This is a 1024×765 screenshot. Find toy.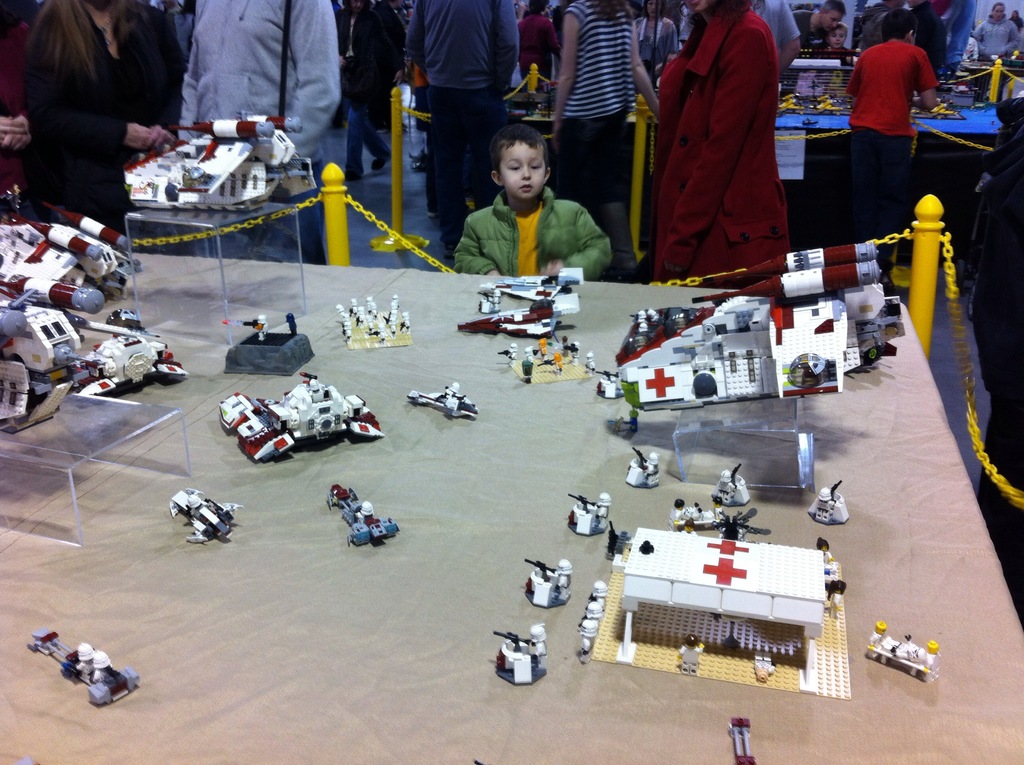
Bounding box: 670/500/705/529.
